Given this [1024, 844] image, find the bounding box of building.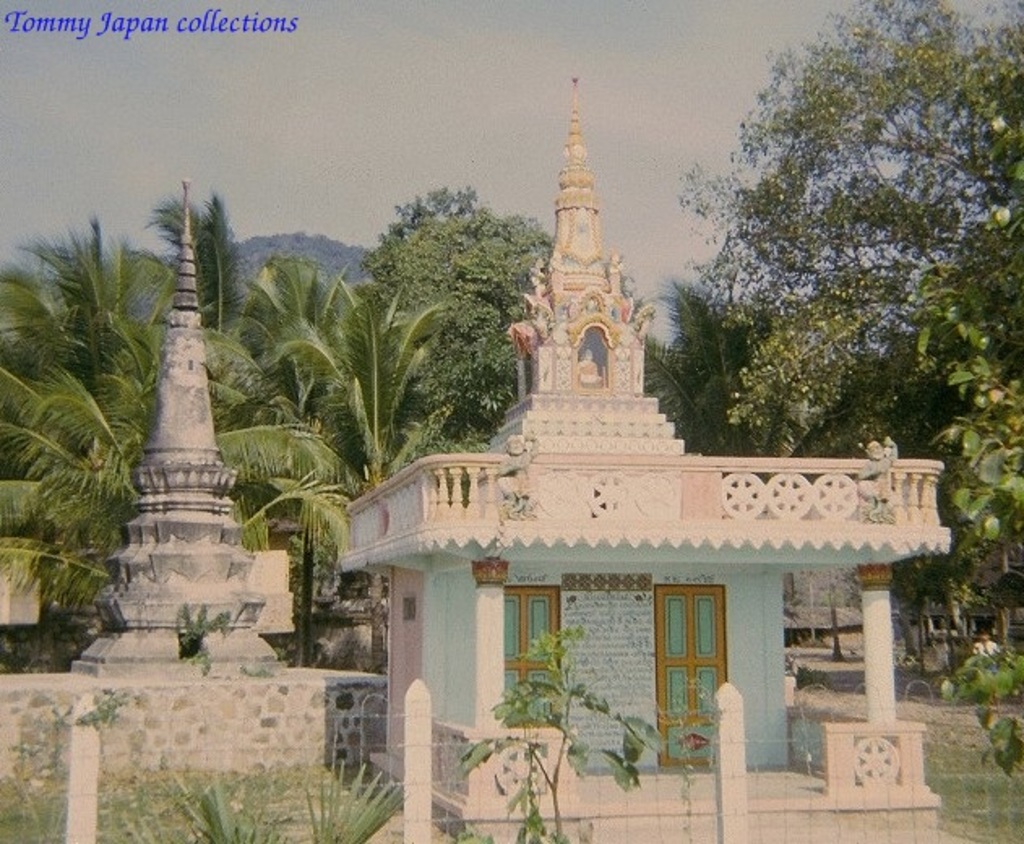
crop(336, 75, 951, 842).
